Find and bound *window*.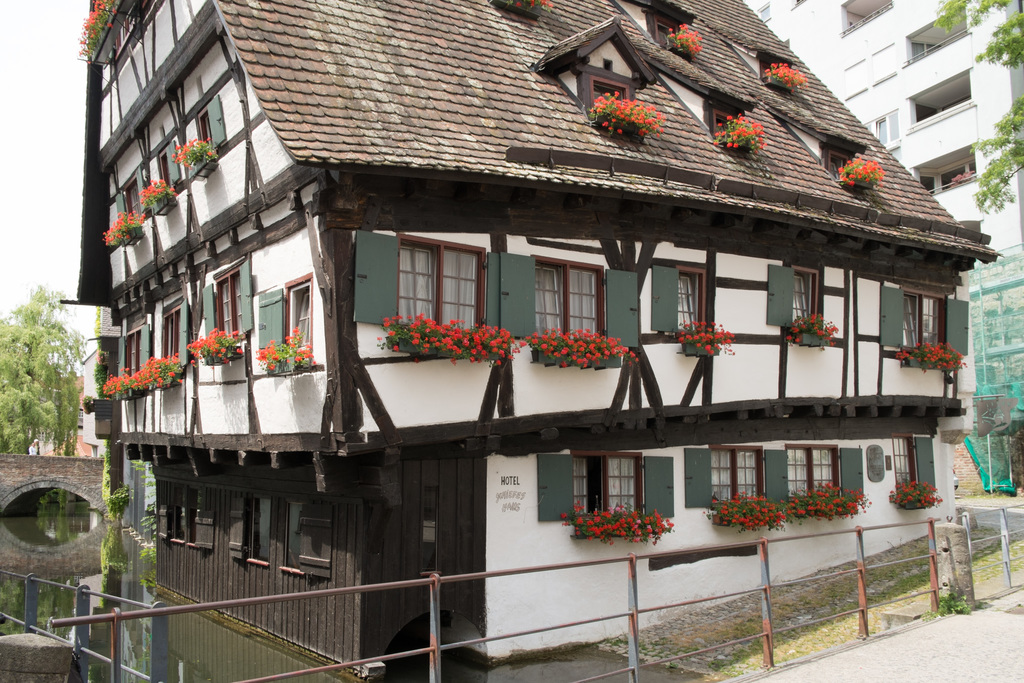
Bound: <region>280, 270, 312, 358</region>.
